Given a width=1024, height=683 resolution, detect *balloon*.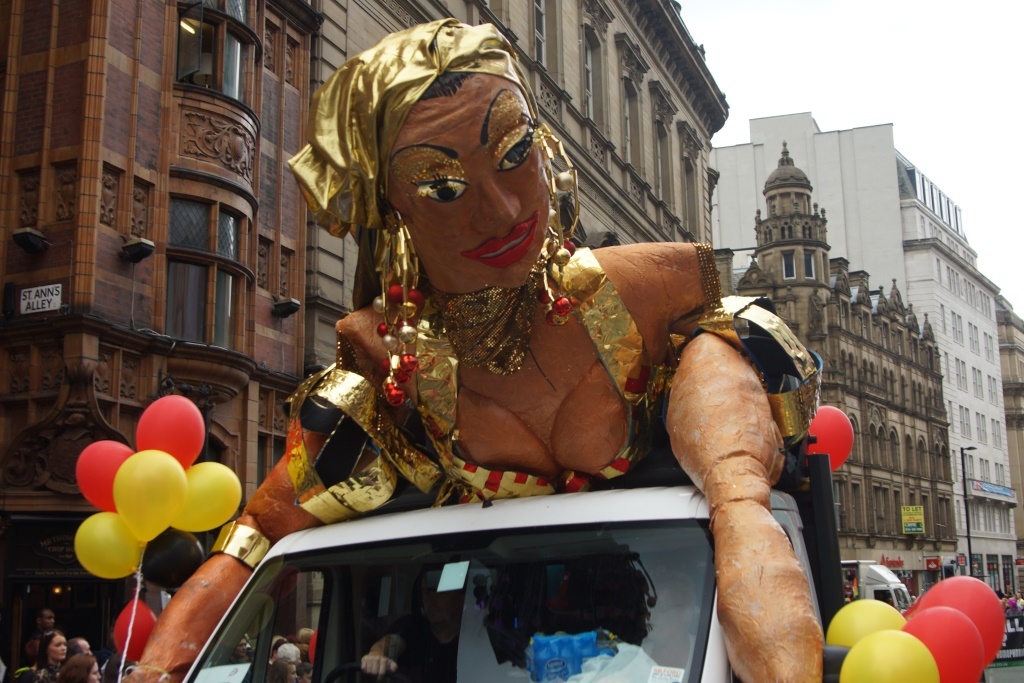
(72,510,149,580).
